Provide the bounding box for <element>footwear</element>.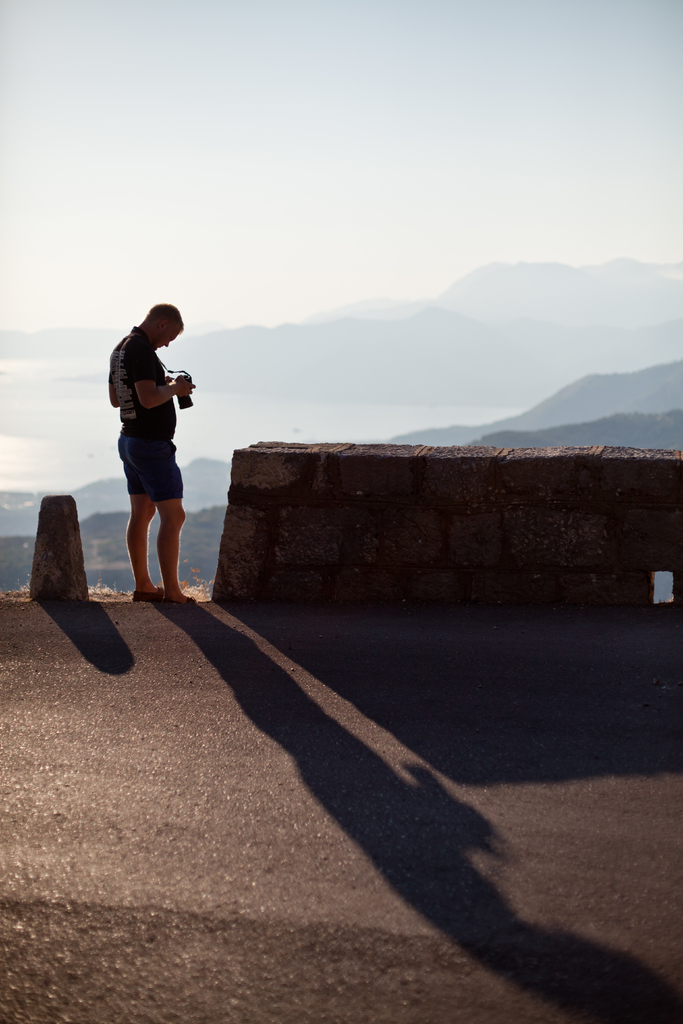
x1=167 y1=594 x2=200 y2=607.
